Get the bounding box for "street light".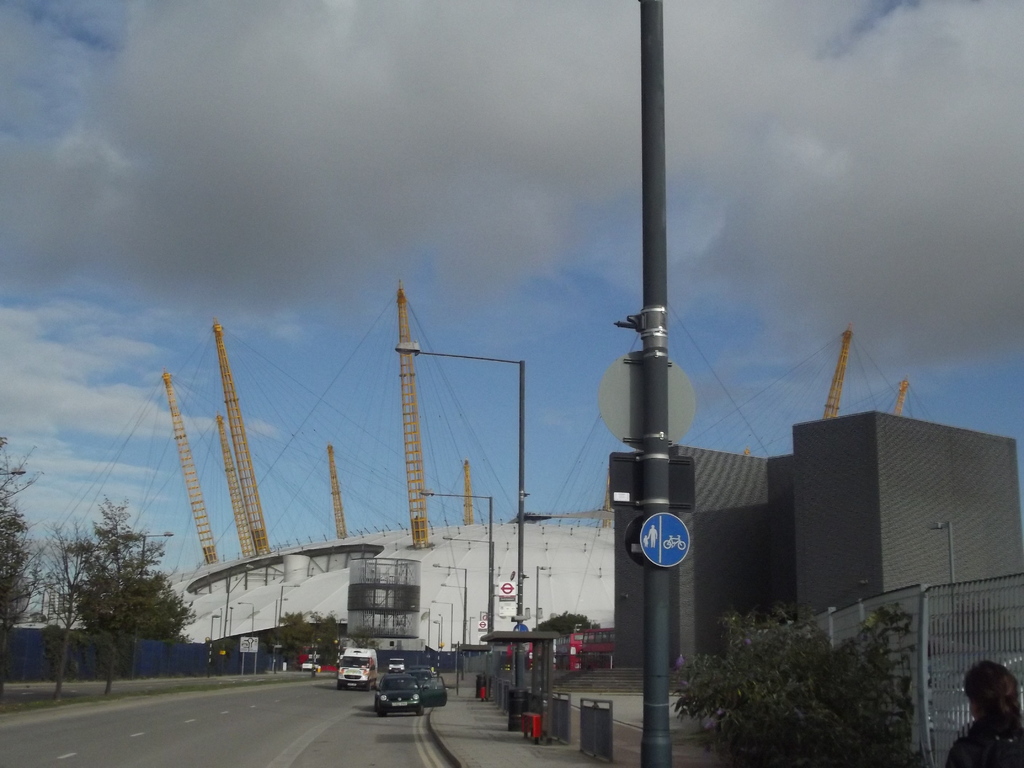
(434, 579, 467, 636).
